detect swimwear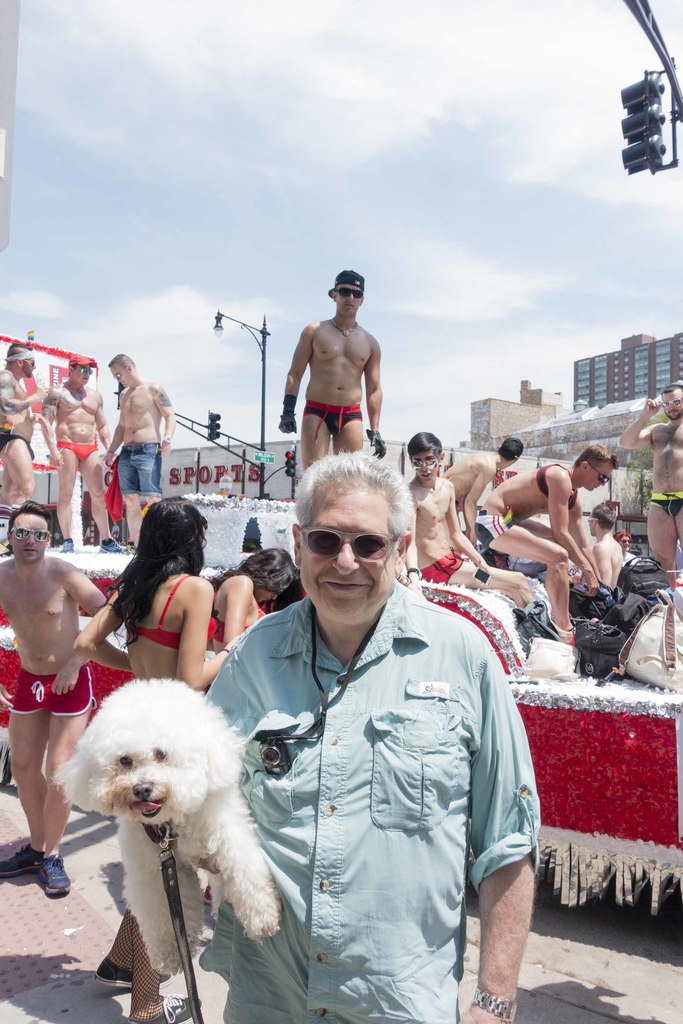
bbox(50, 435, 97, 464)
